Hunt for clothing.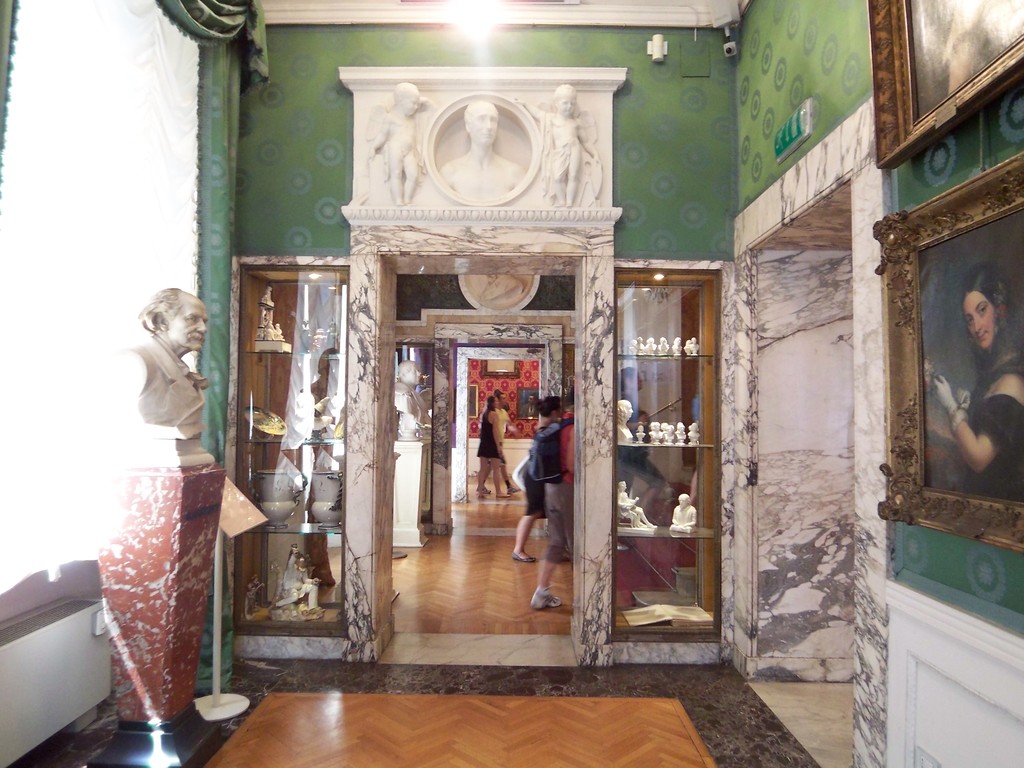
Hunted down at crop(518, 403, 538, 419).
